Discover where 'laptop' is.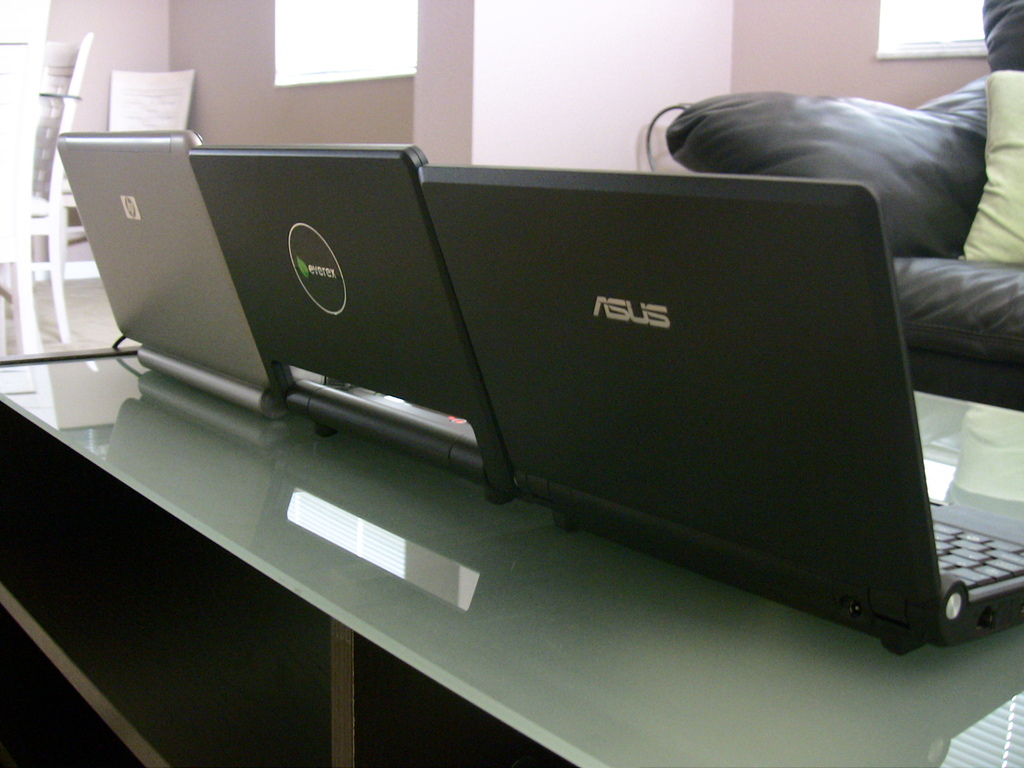
Discovered at bbox=[187, 145, 513, 503].
